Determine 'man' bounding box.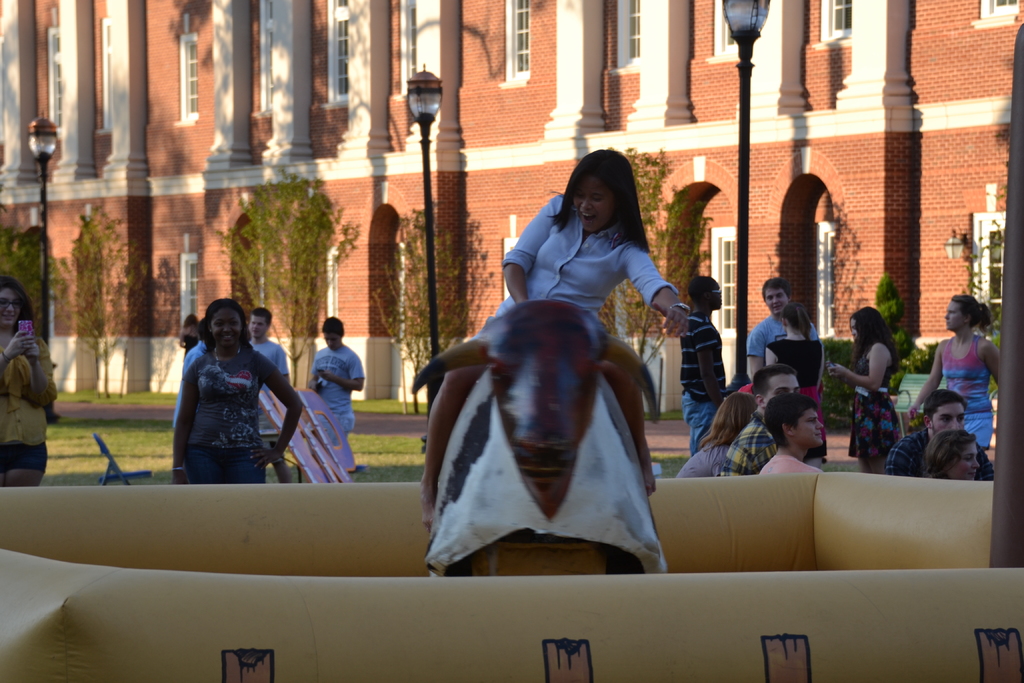
Determined: bbox=[667, 270, 726, 447].
